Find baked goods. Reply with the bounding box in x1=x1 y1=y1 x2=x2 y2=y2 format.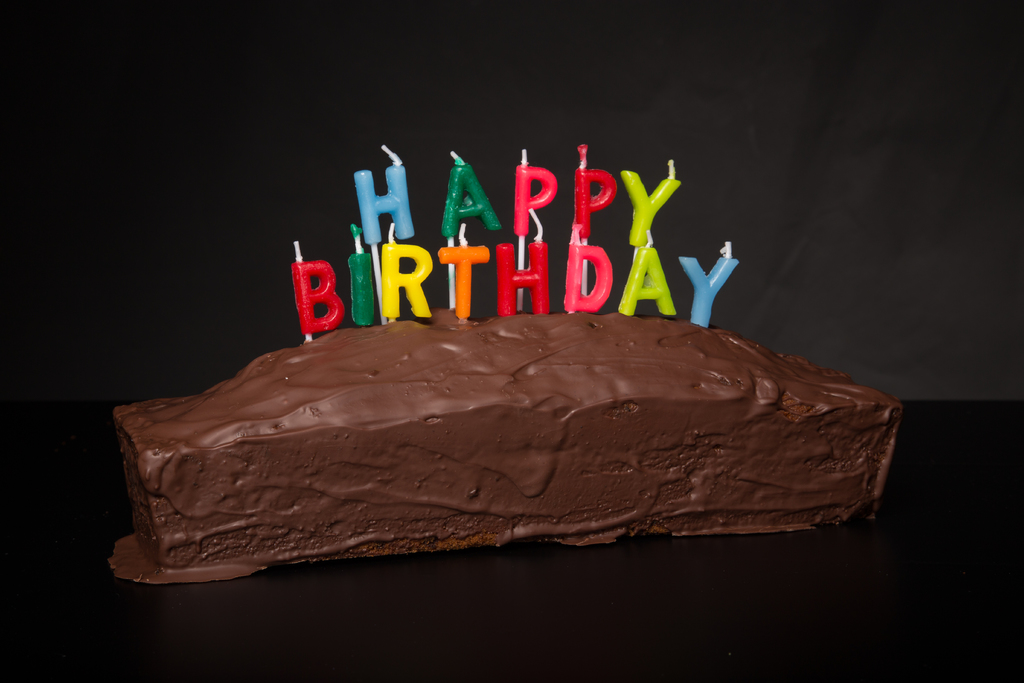
x1=104 y1=311 x2=891 y2=581.
